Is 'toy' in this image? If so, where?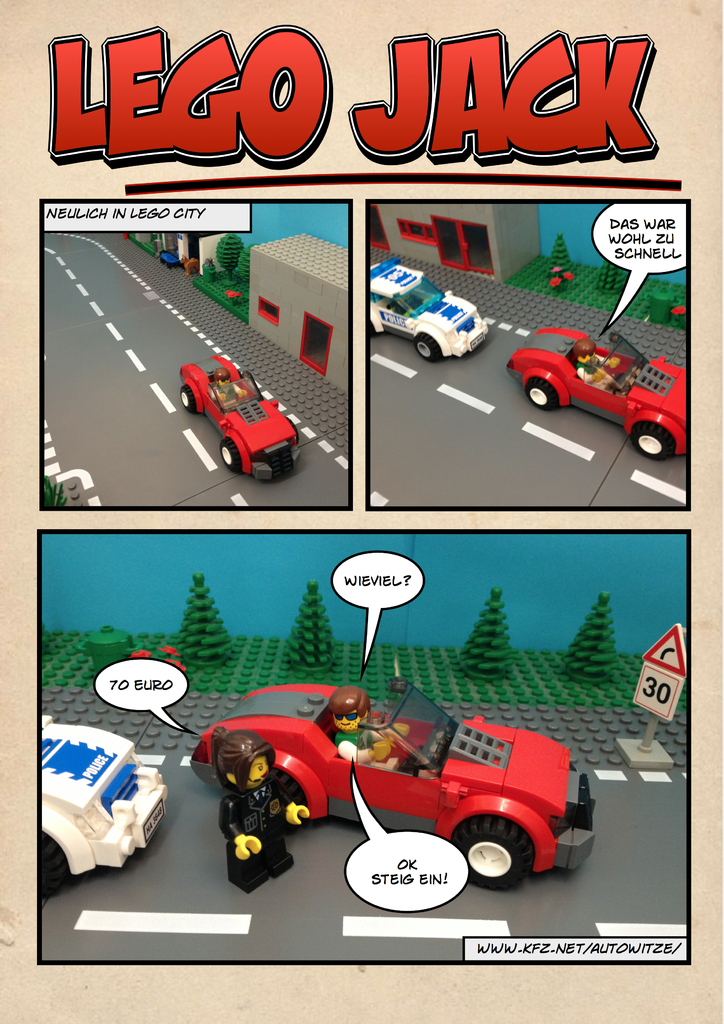
Yes, at x1=131 y1=223 x2=363 y2=390.
